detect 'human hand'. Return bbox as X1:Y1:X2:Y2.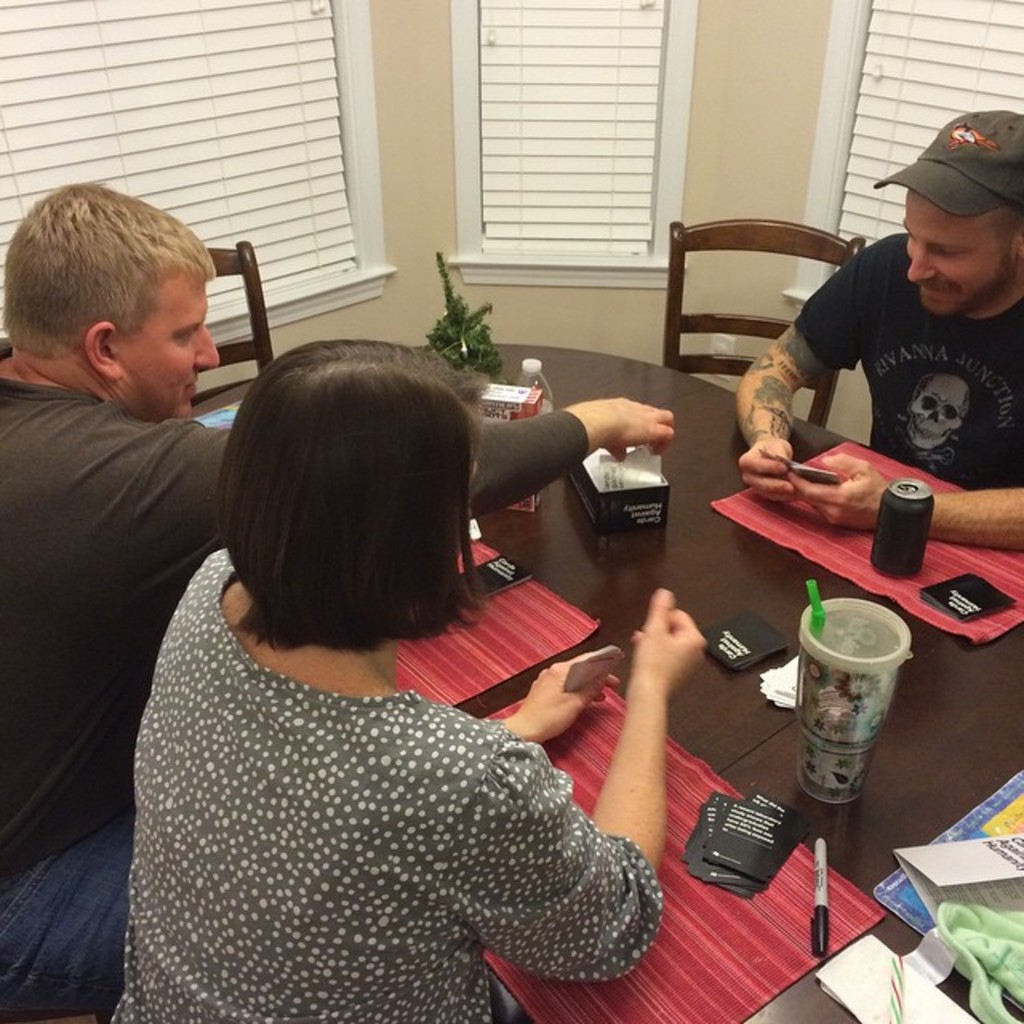
789:453:891:538.
